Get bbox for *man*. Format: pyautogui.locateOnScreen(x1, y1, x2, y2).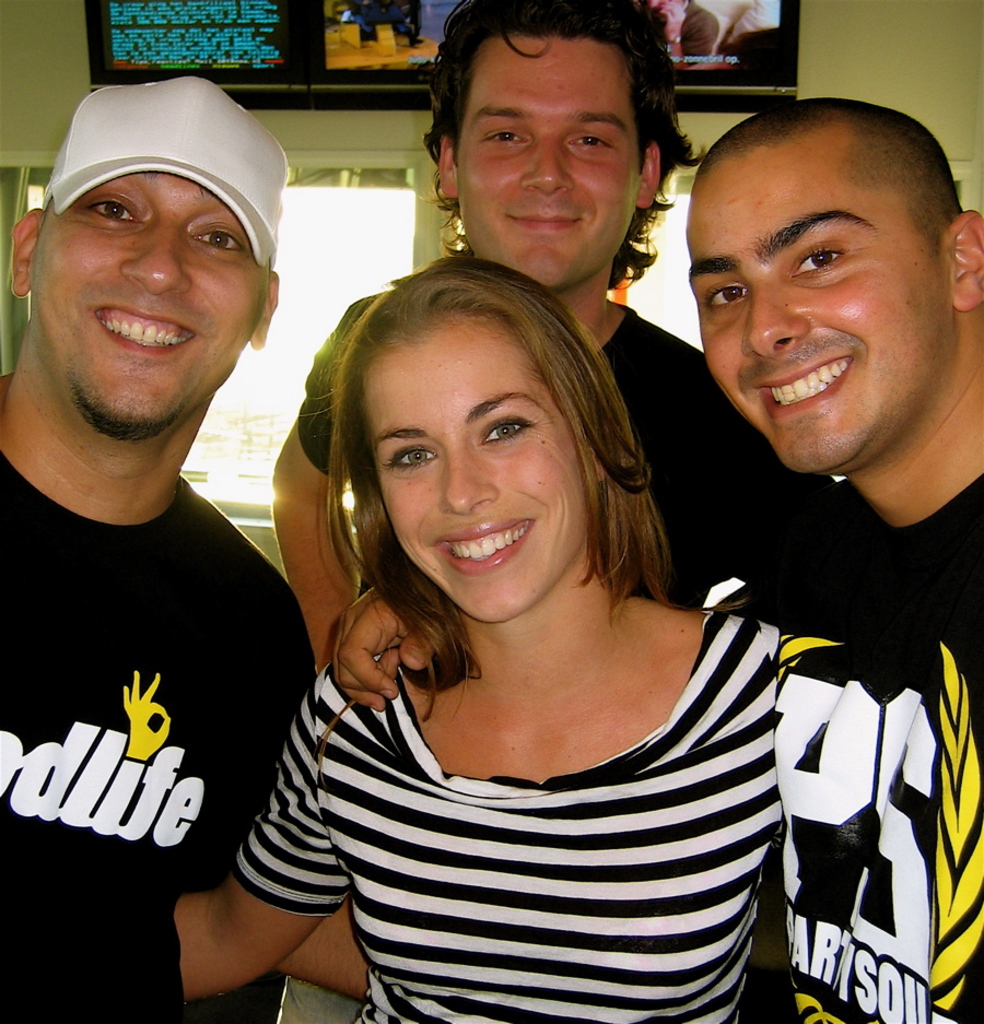
pyautogui.locateOnScreen(276, 0, 830, 1023).
